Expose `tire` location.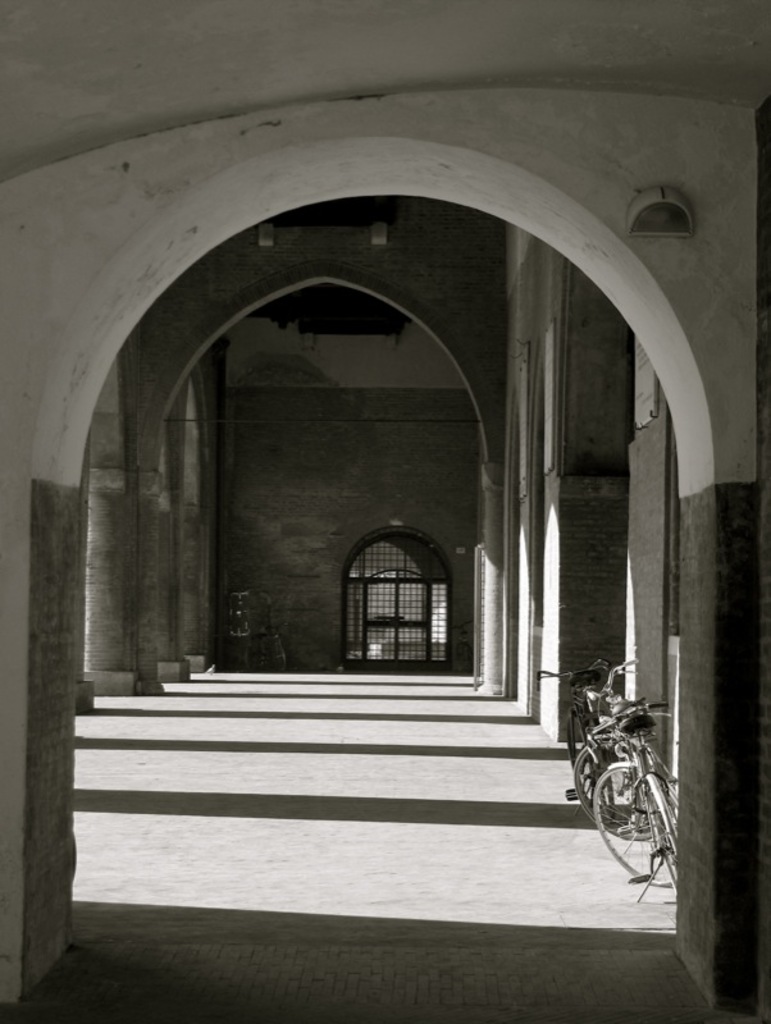
Exposed at x1=644 y1=771 x2=683 y2=897.
